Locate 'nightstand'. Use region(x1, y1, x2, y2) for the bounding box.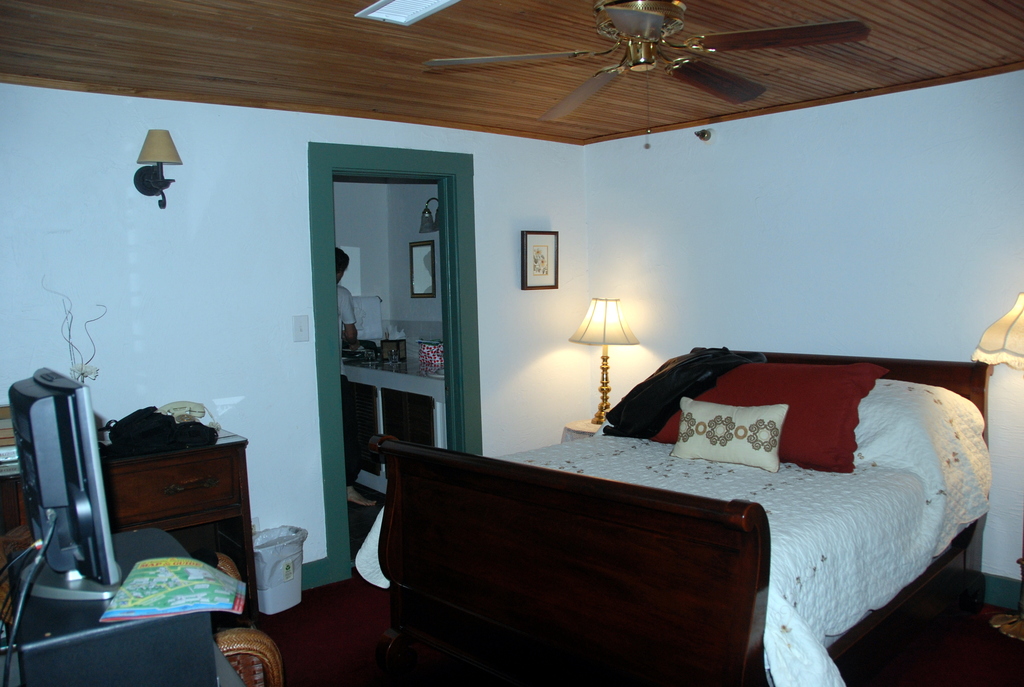
region(569, 418, 601, 439).
